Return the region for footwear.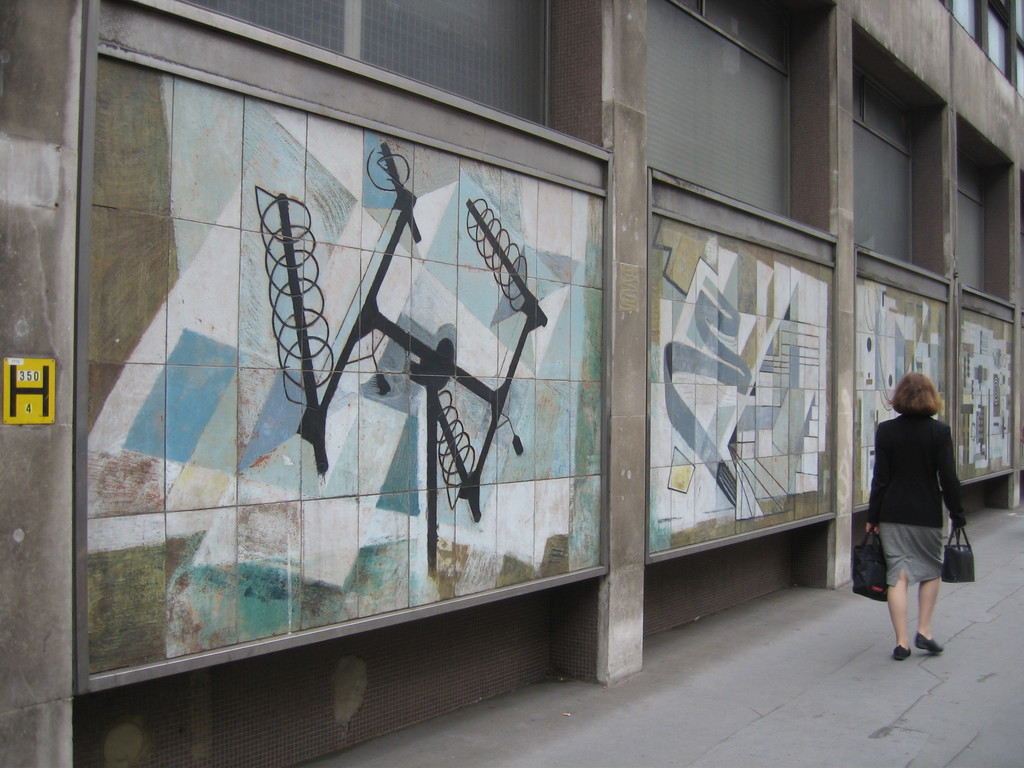
(918, 632, 946, 651).
